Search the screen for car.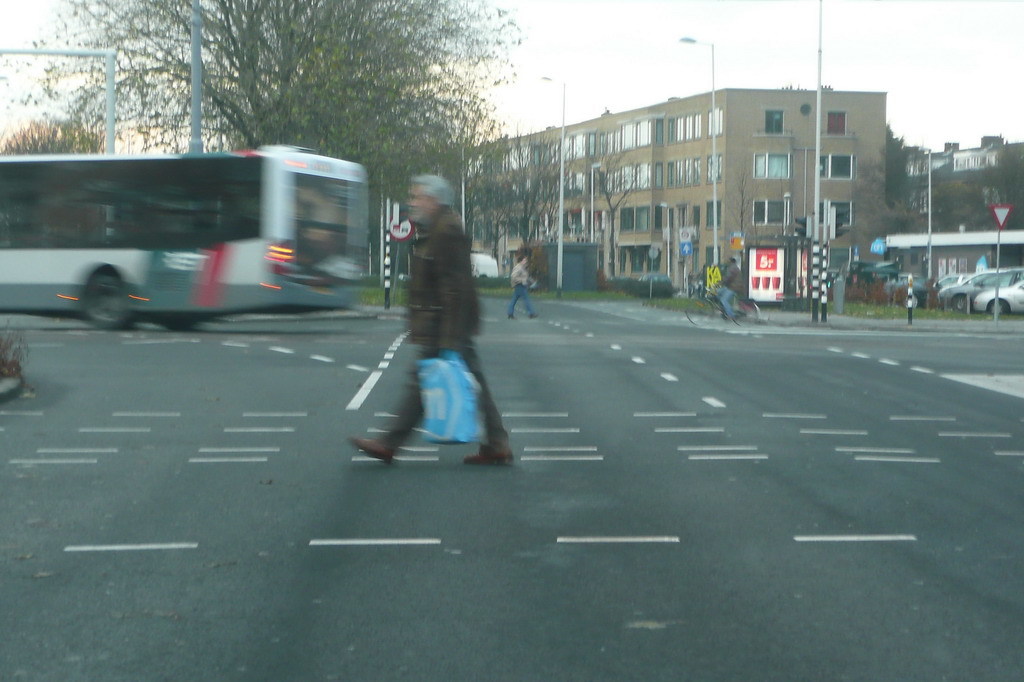
Found at (left=637, top=275, right=673, bottom=287).
